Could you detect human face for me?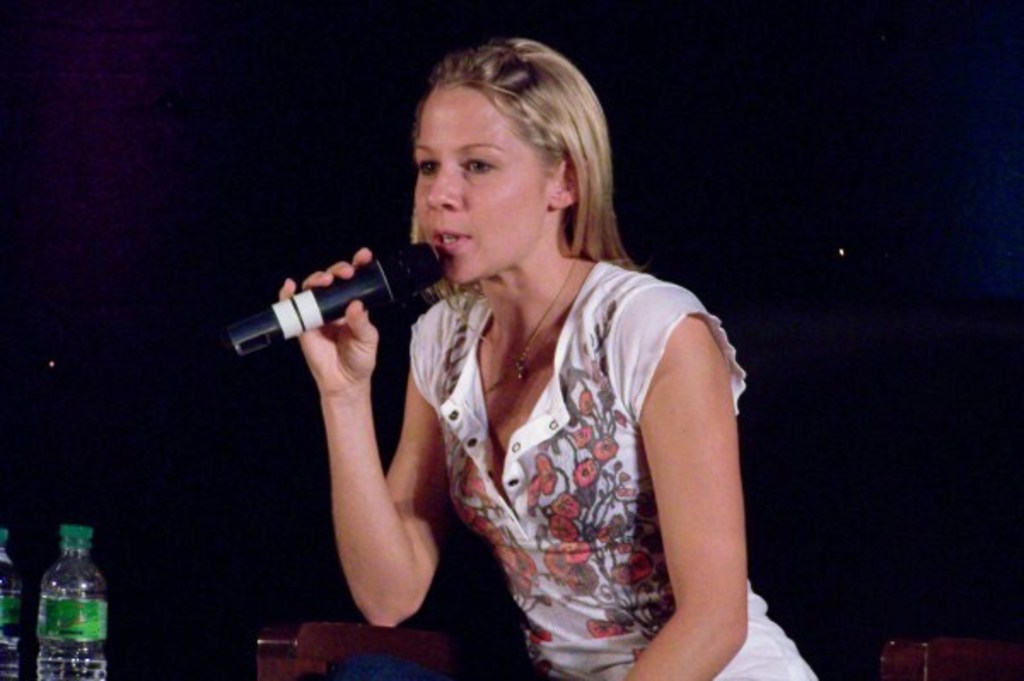
Detection result: [413,85,560,290].
